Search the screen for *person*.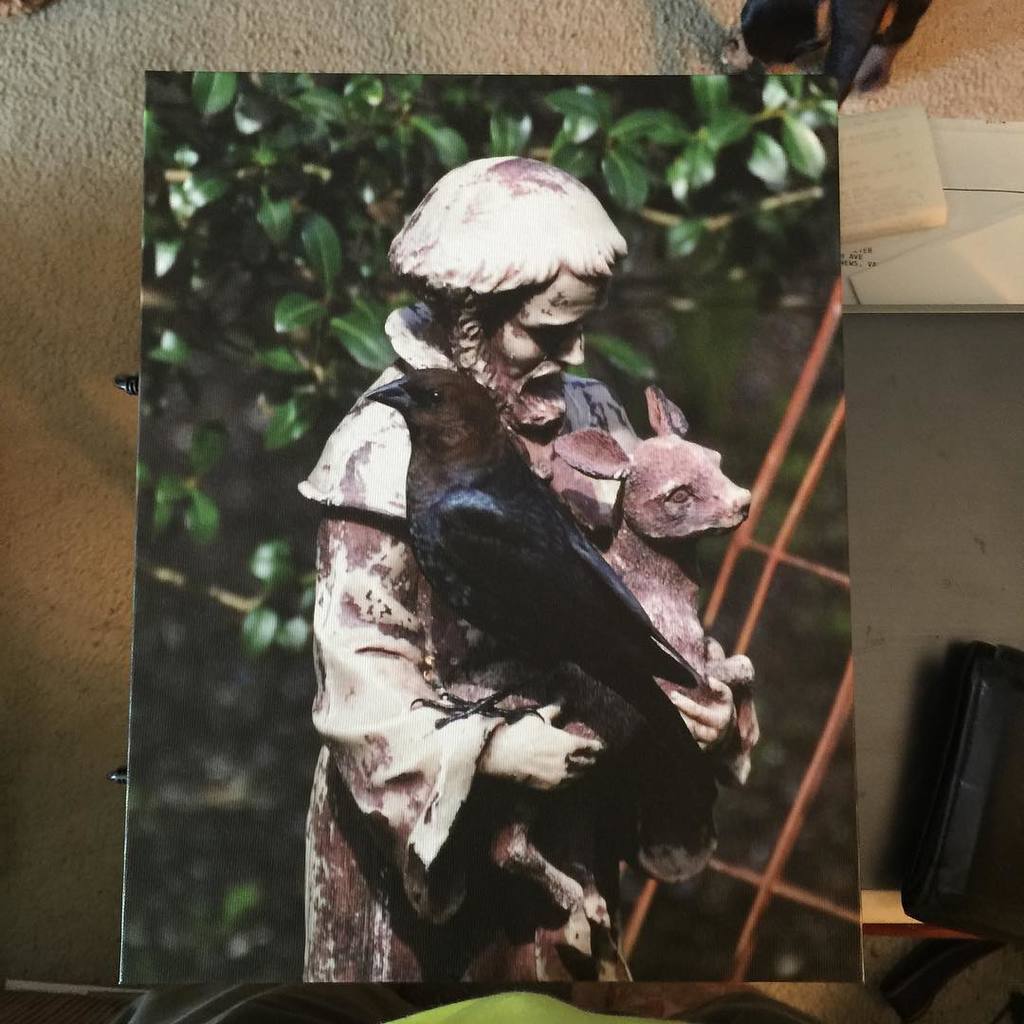
Found at 265 183 721 978.
